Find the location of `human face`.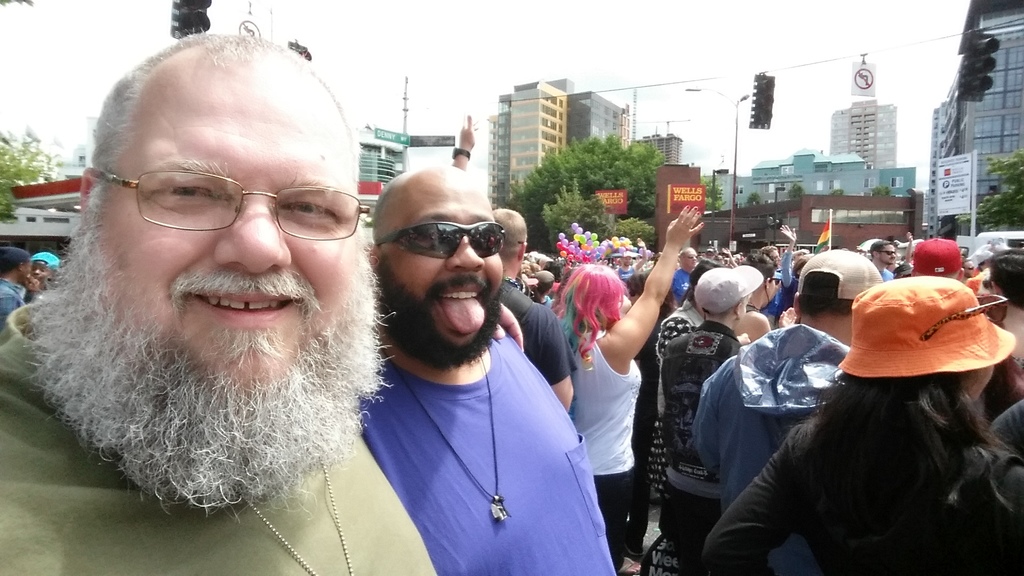
Location: 97, 49, 365, 401.
